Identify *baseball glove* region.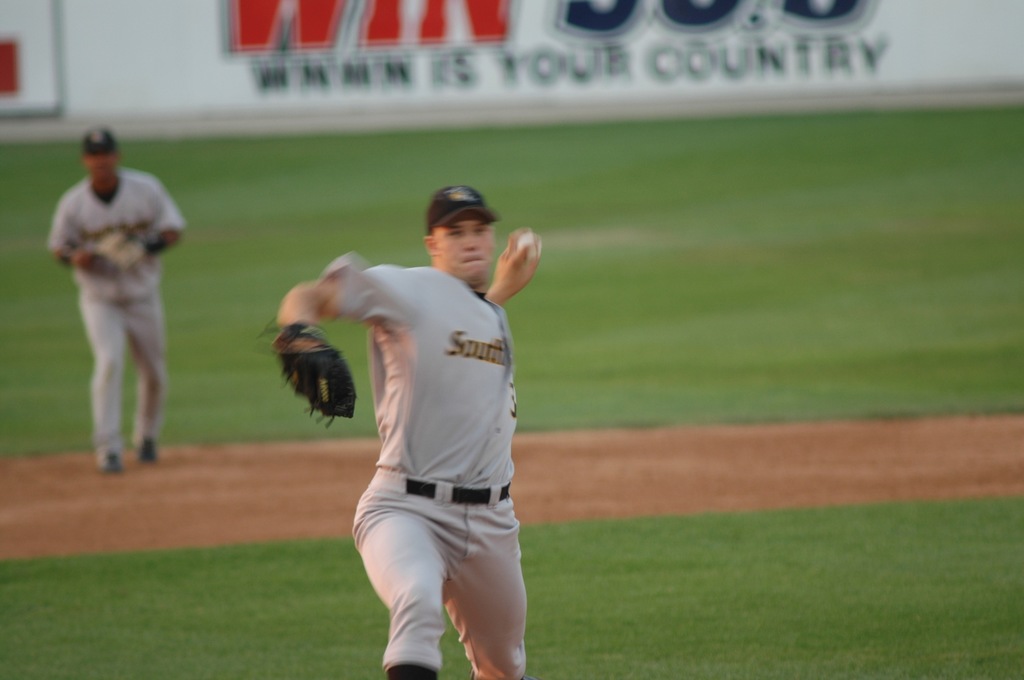
Region: left=265, top=319, right=358, bottom=425.
